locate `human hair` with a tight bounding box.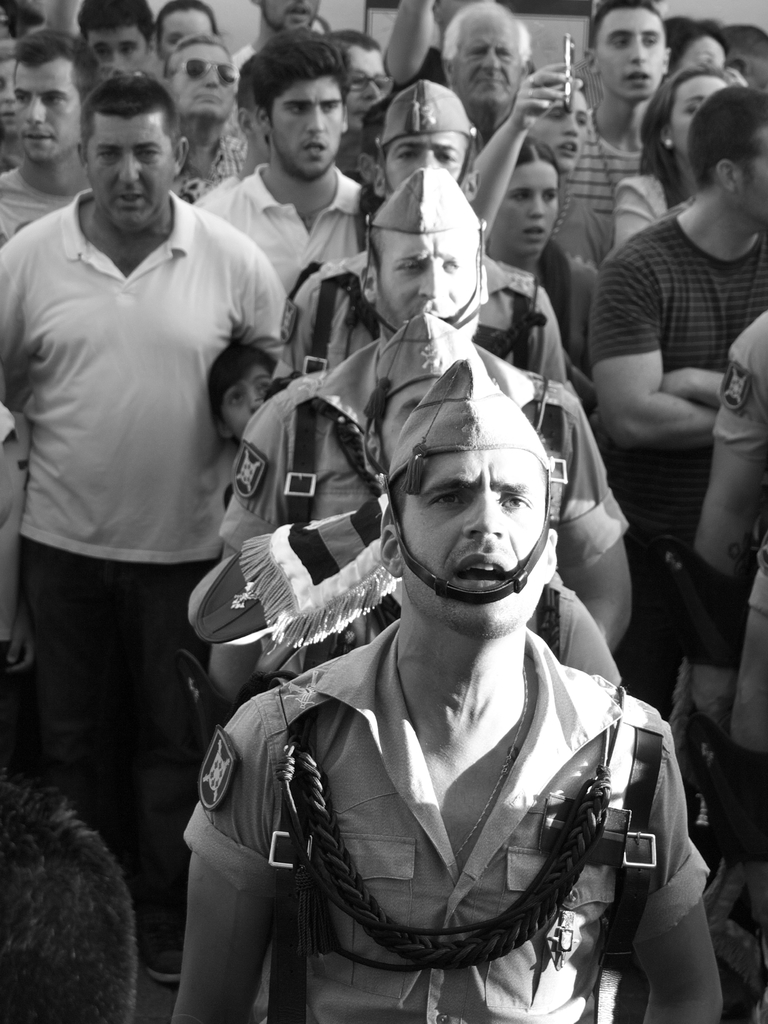
[left=243, top=40, right=346, bottom=113].
